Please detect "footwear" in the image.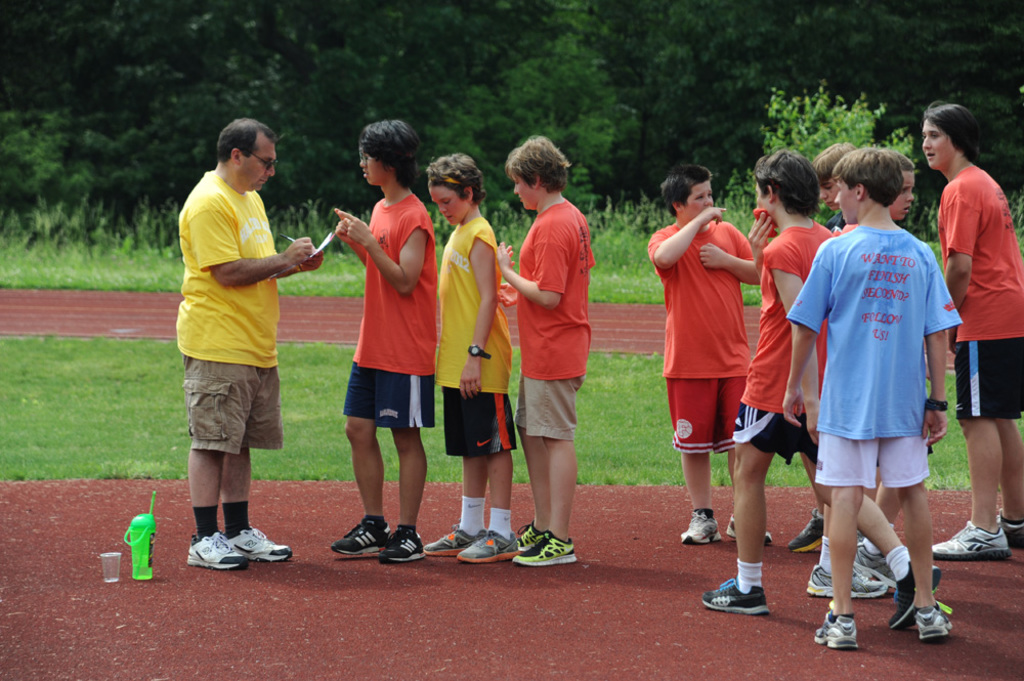
pyautogui.locateOnScreen(1002, 516, 1023, 550).
